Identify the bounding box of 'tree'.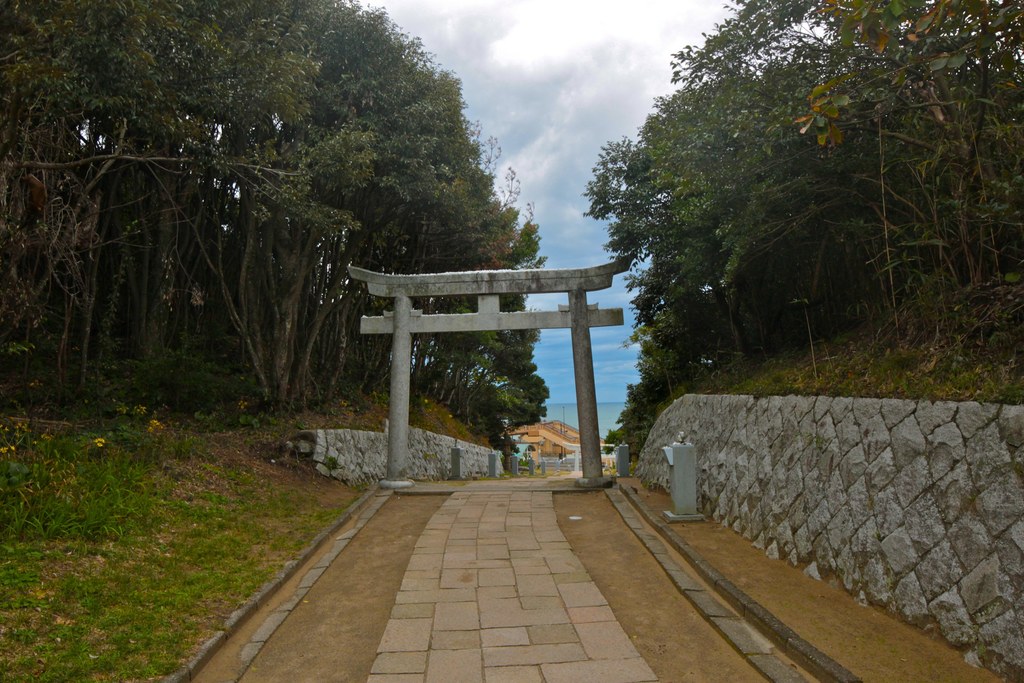
BBox(671, 0, 1023, 291).
